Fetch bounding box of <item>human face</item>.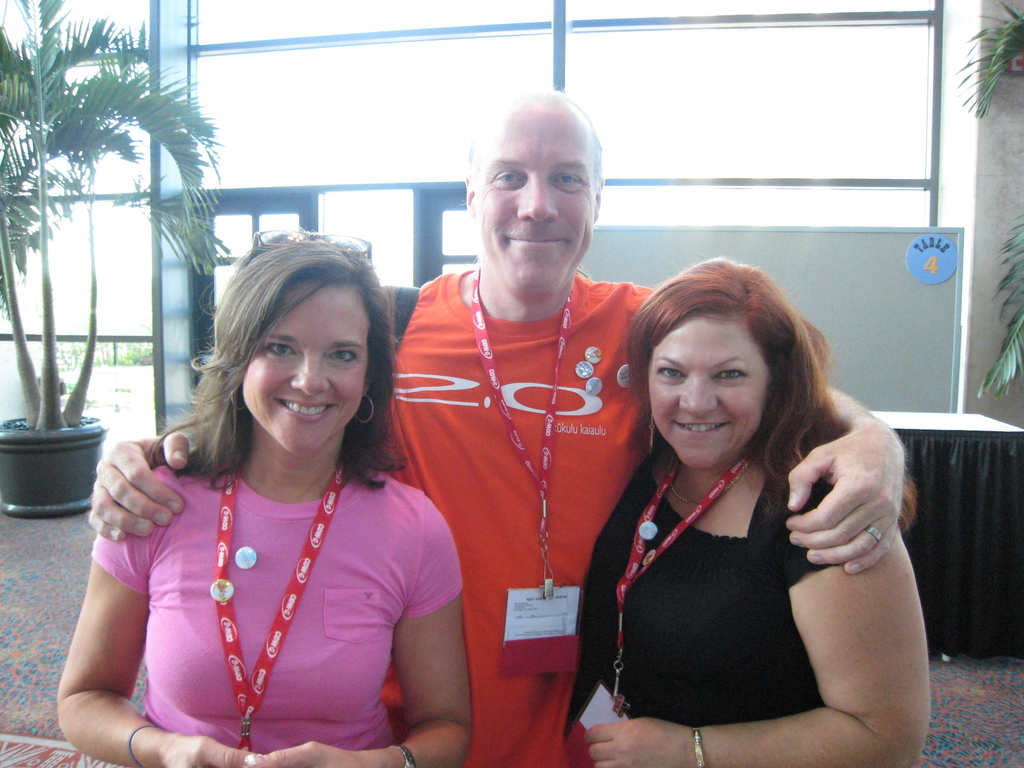
Bbox: bbox=[643, 312, 778, 471].
